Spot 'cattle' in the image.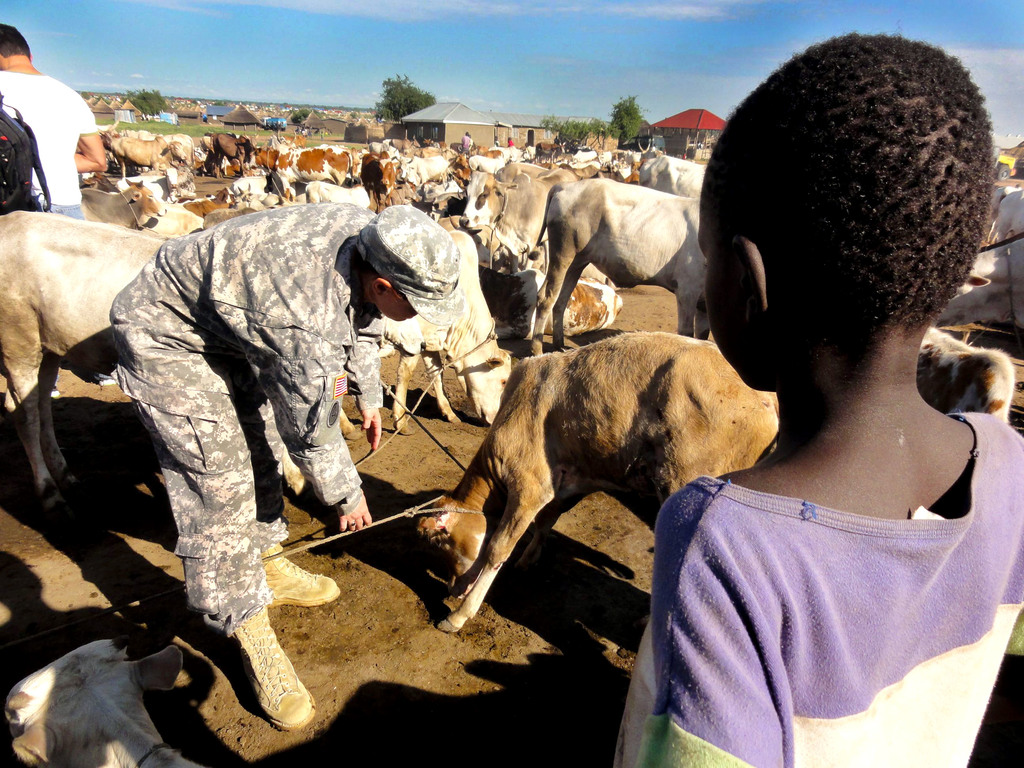
'cattle' found at box=[634, 154, 704, 196].
